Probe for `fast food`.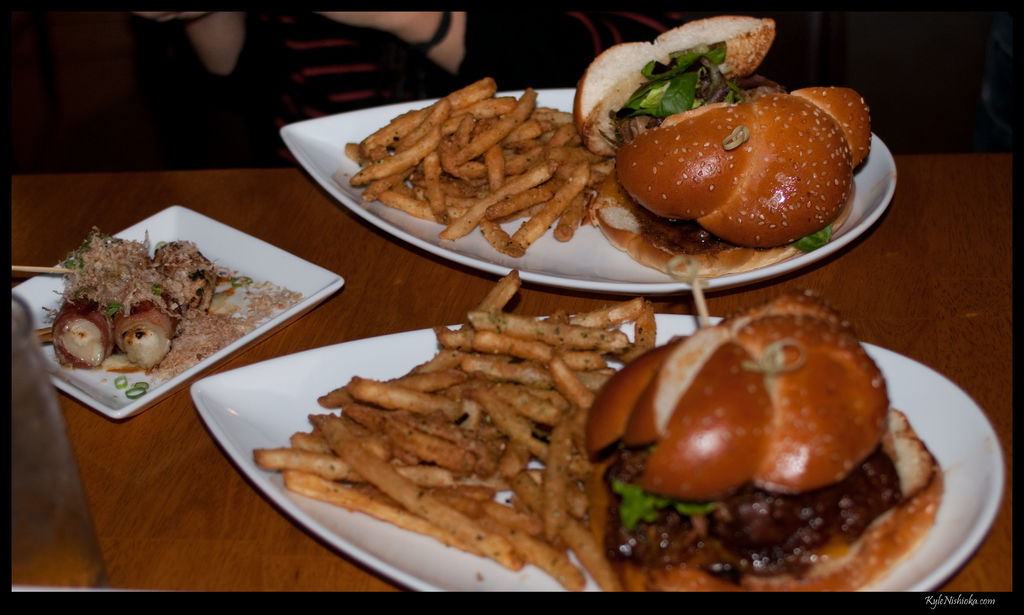
Probe result: box(477, 217, 528, 252).
